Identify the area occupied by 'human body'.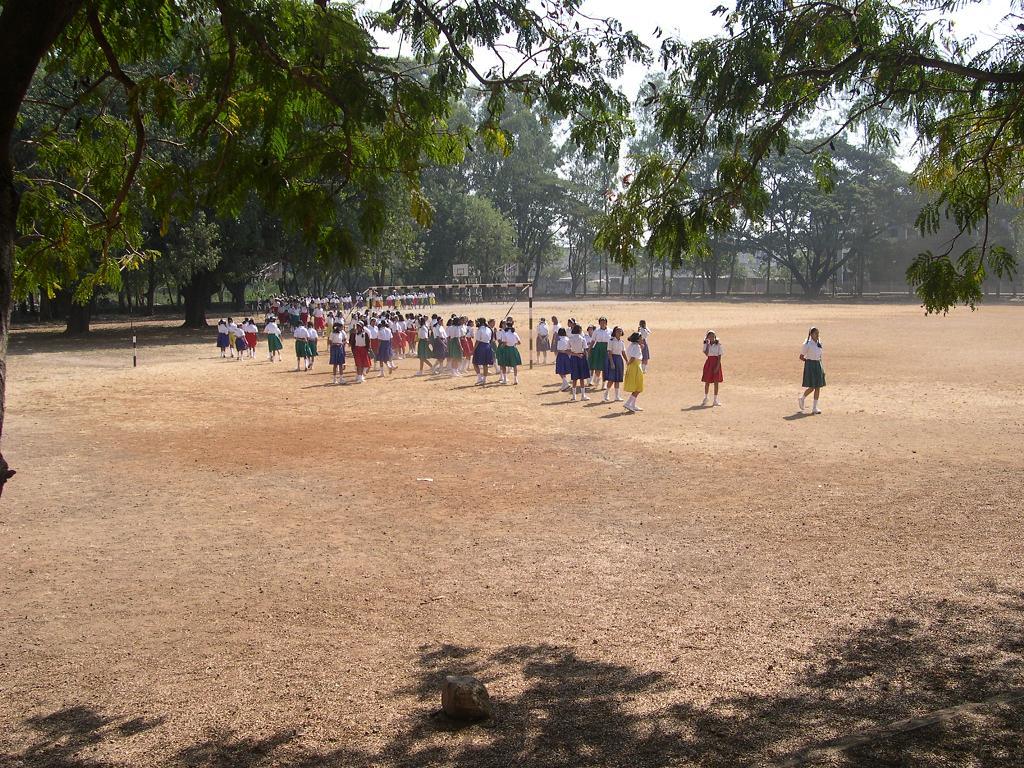
Area: region(795, 326, 827, 414).
